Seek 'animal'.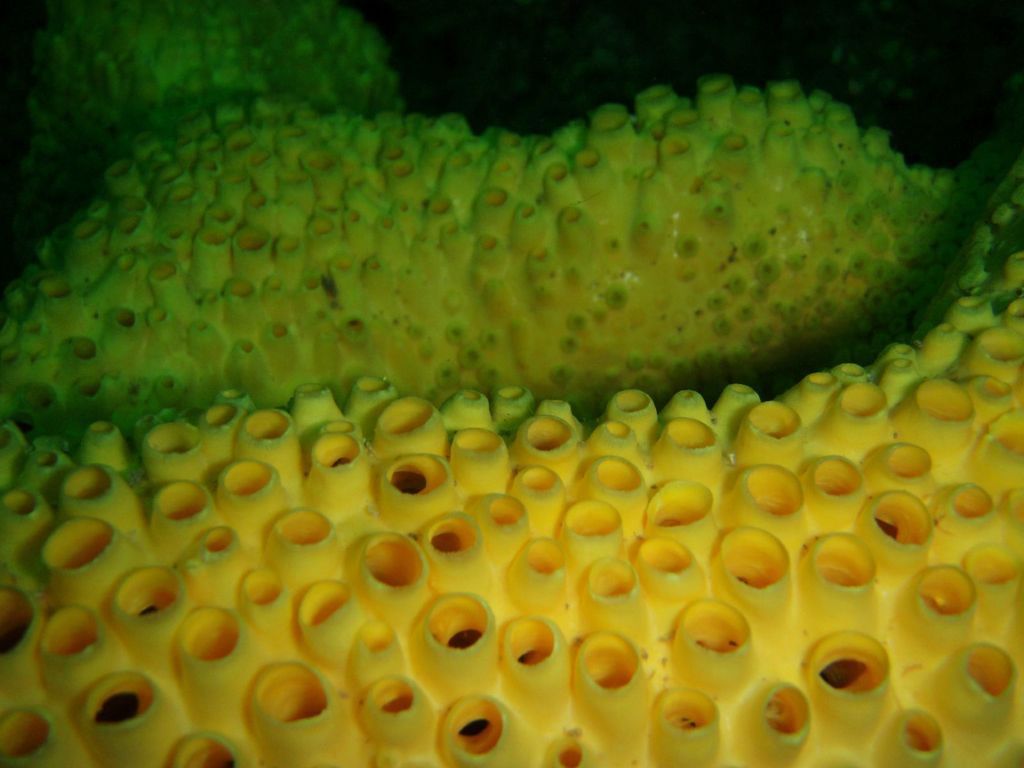
0,0,1003,396.
